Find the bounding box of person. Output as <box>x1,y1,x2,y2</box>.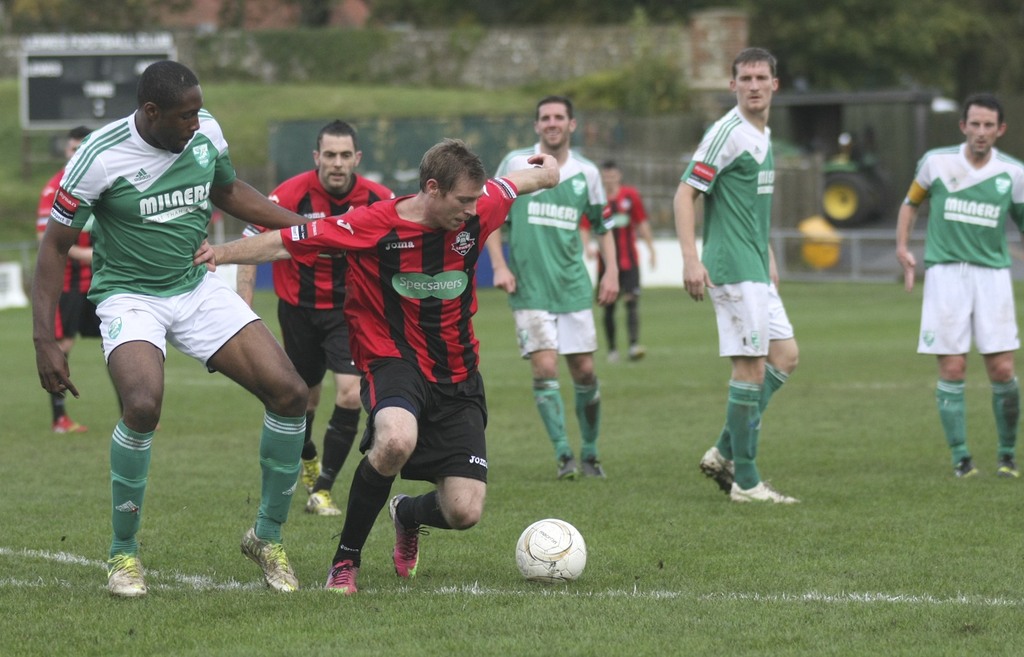
<box>481,94,627,482</box>.
